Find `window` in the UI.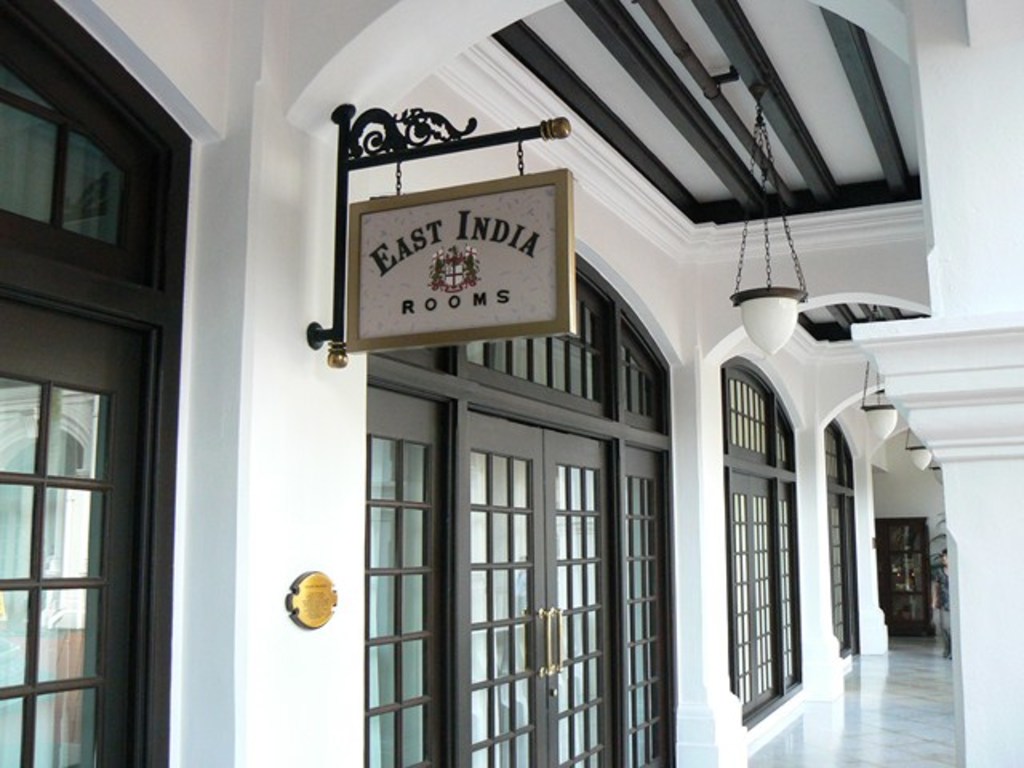
UI element at bbox=(723, 358, 800, 710).
